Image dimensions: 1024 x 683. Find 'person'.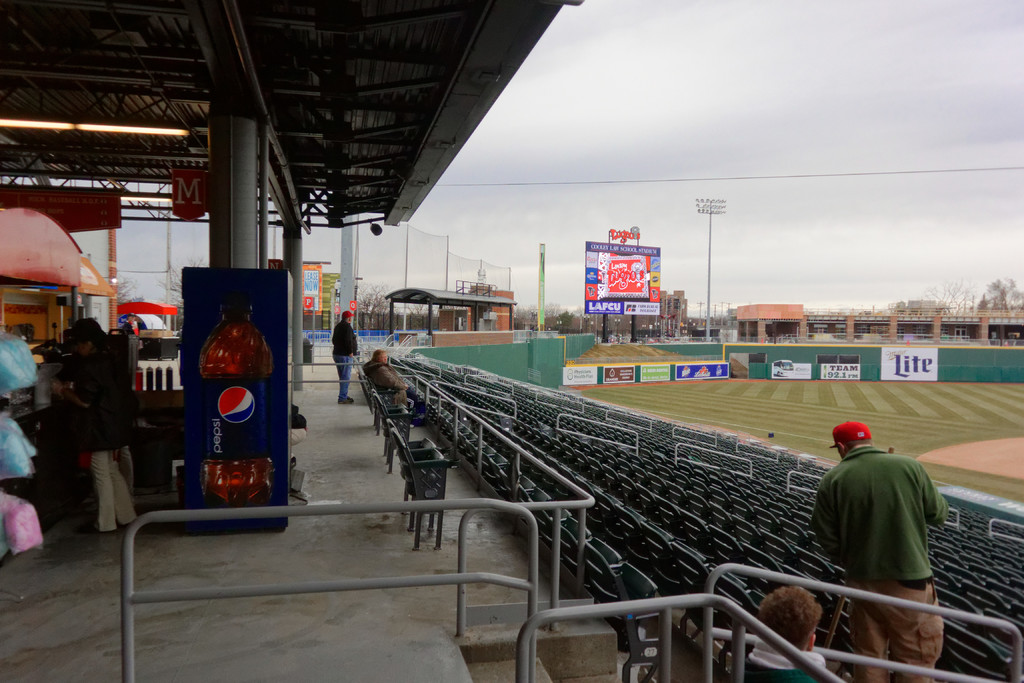
bbox=(329, 308, 358, 404).
